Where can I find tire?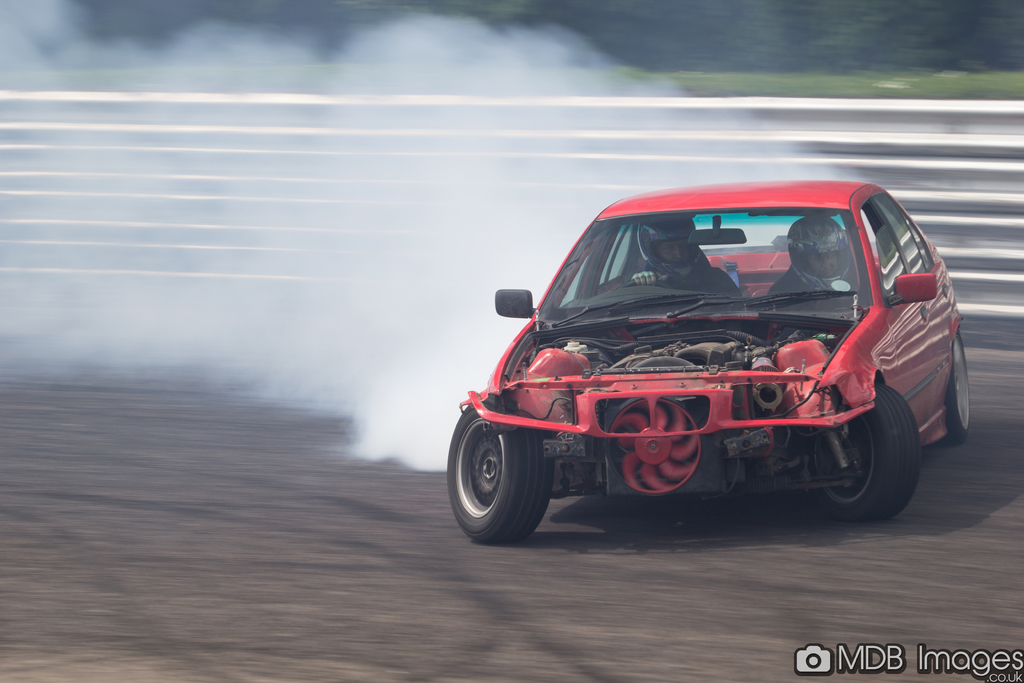
You can find it at [left=942, top=330, right=975, bottom=441].
